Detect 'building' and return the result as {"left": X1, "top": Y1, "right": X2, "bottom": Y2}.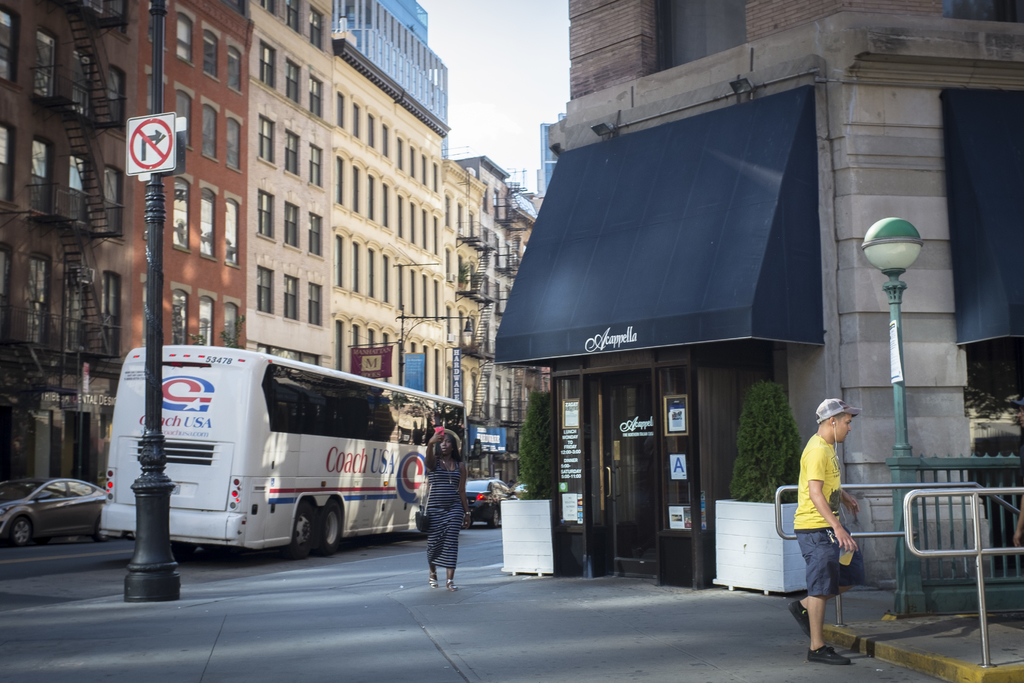
{"left": 246, "top": 0, "right": 331, "bottom": 368}.
